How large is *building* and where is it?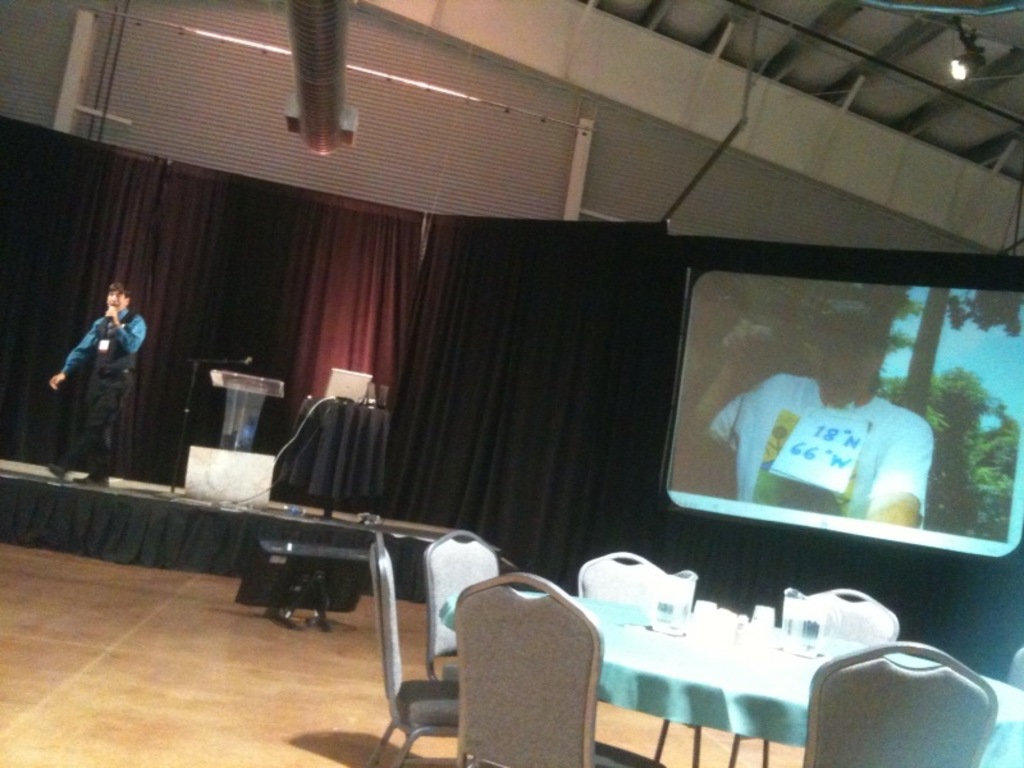
Bounding box: bbox=(0, 0, 1023, 767).
